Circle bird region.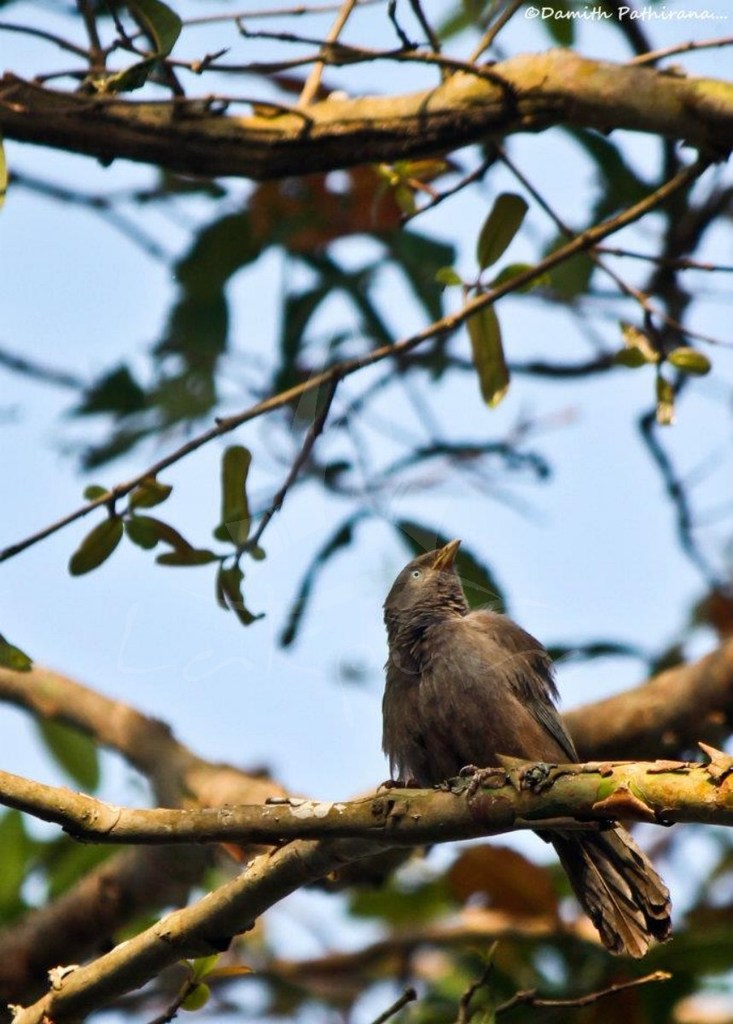
Region: (369, 574, 635, 907).
